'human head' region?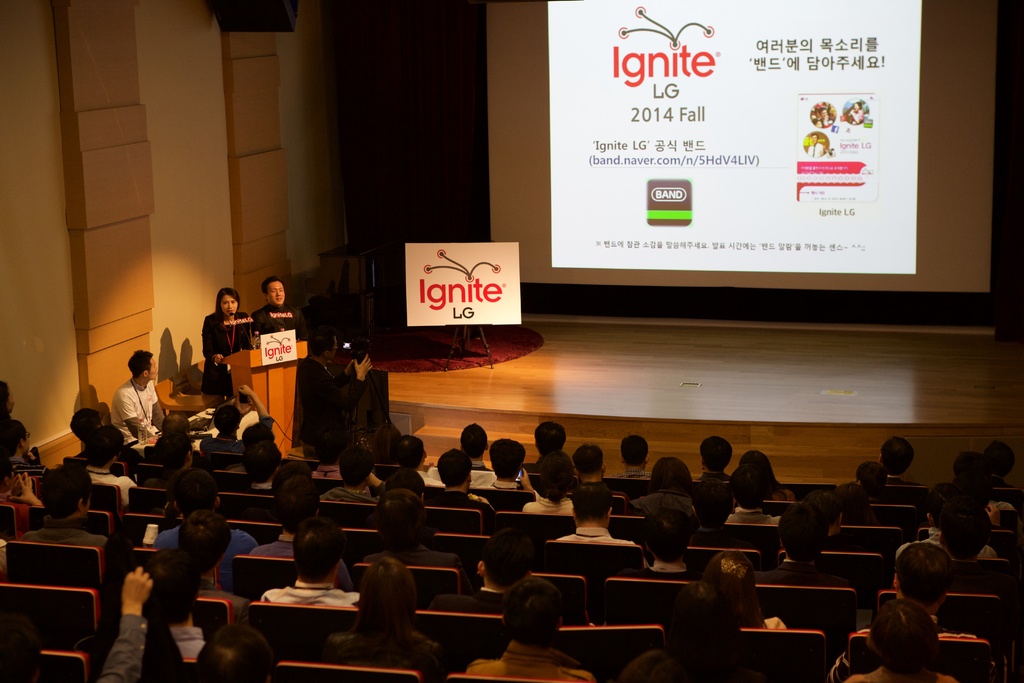
bbox=(944, 500, 994, 555)
